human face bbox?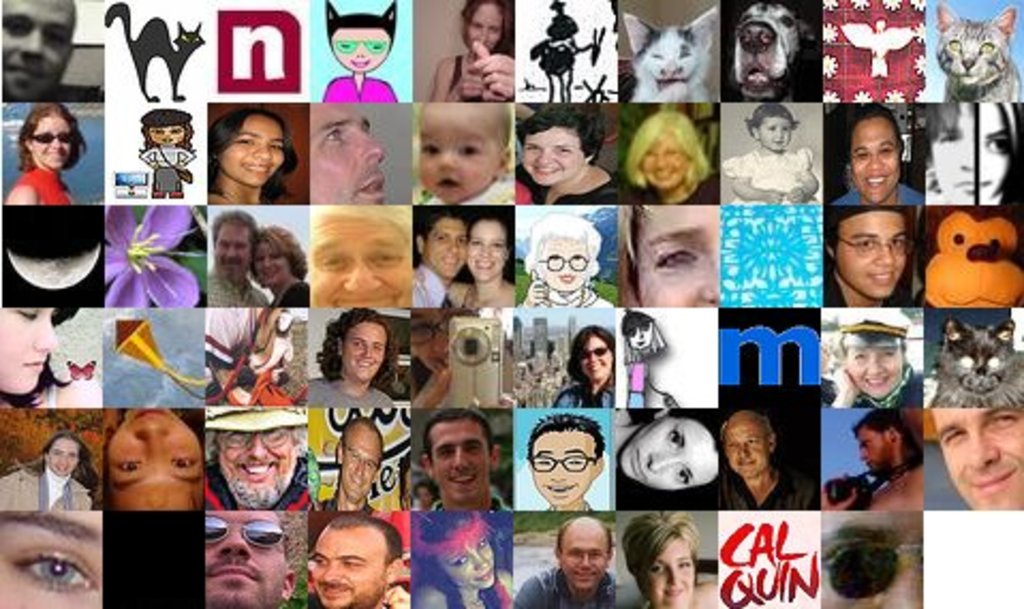
box=[201, 513, 284, 607]
